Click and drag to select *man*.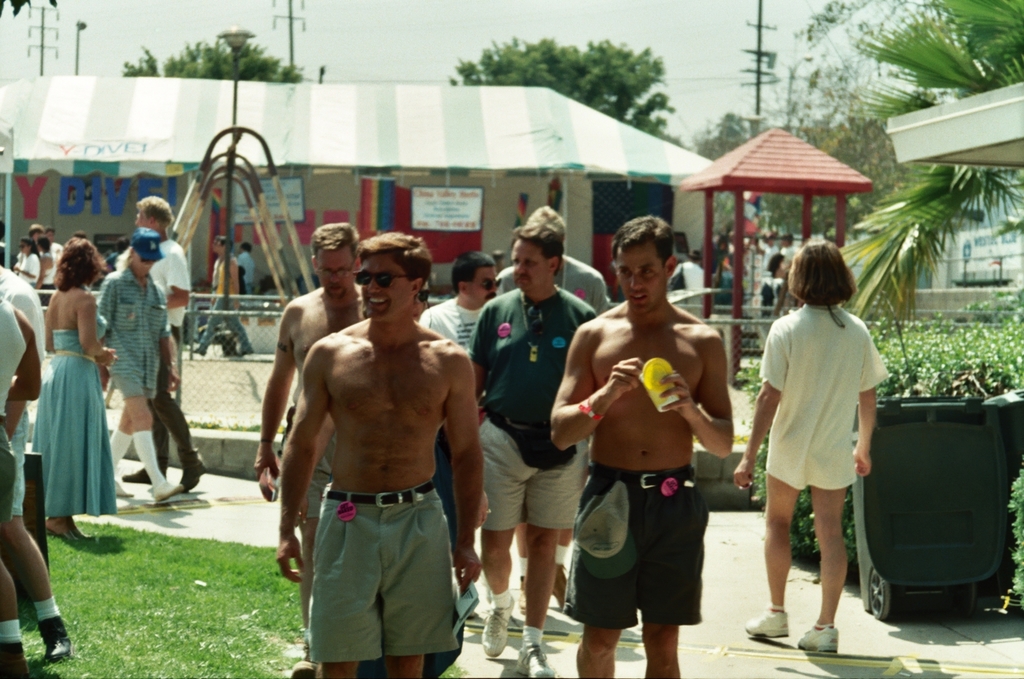
Selection: [234,241,257,293].
